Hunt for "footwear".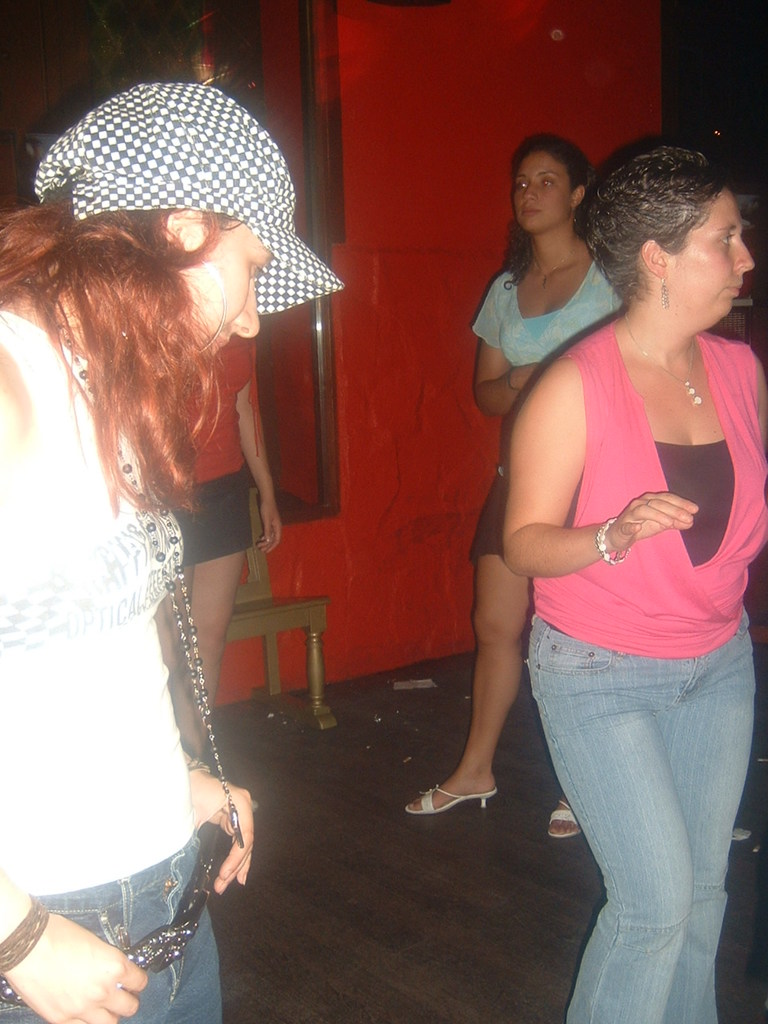
Hunted down at bbox(548, 793, 581, 838).
